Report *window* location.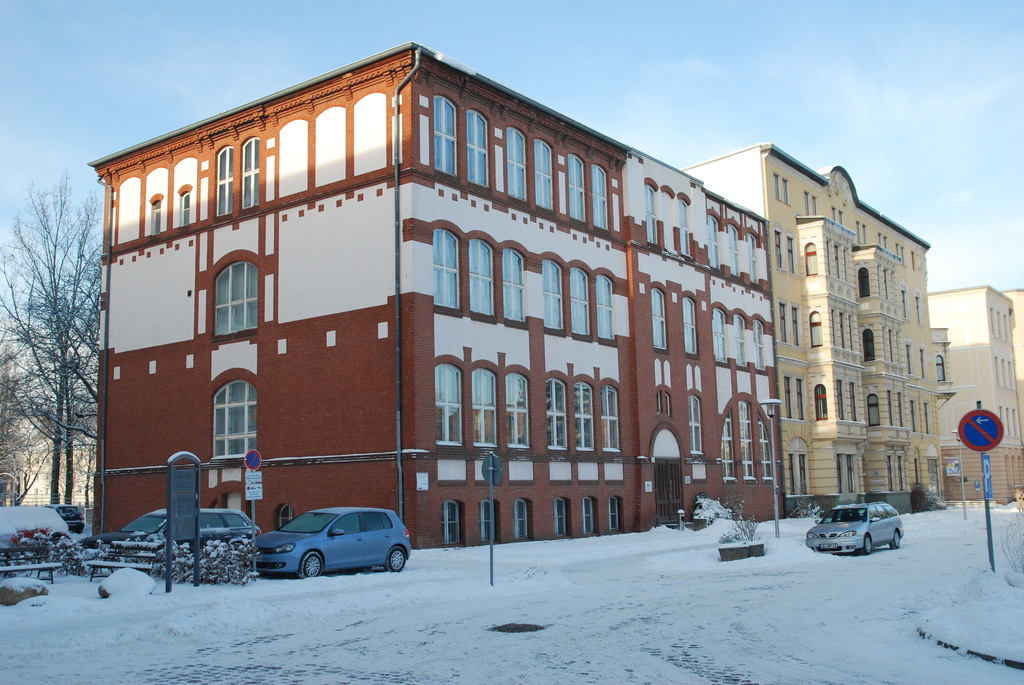
Report: rect(564, 155, 596, 230).
